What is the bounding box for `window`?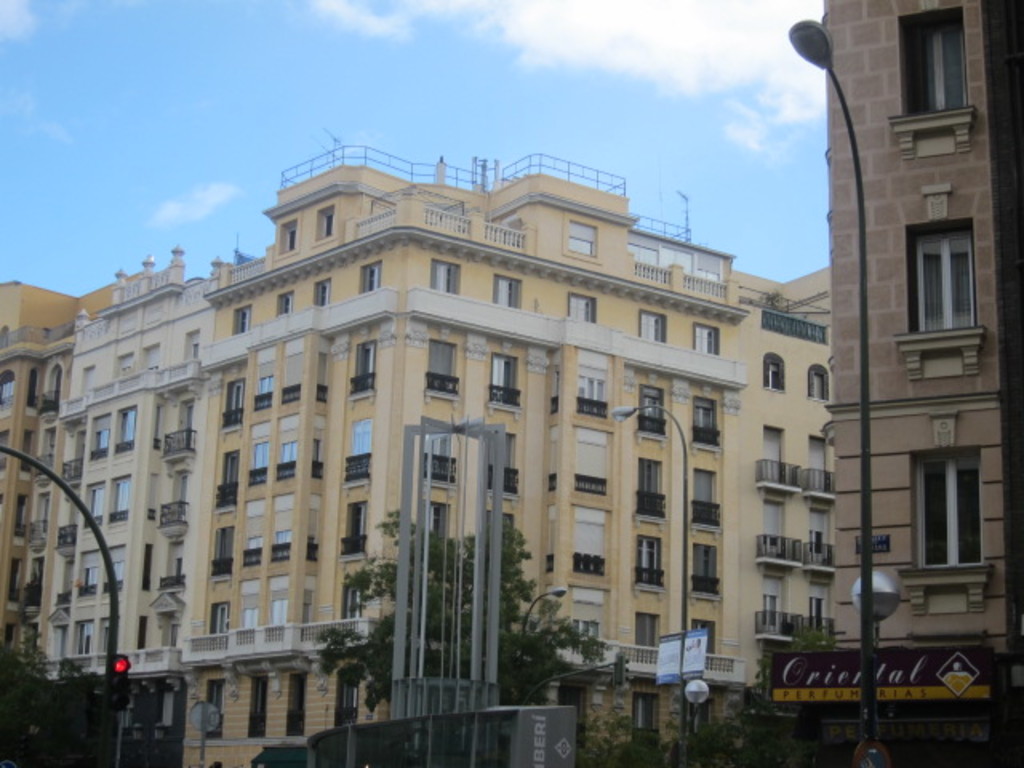
{"x1": 309, "y1": 416, "x2": 323, "y2": 475}.
